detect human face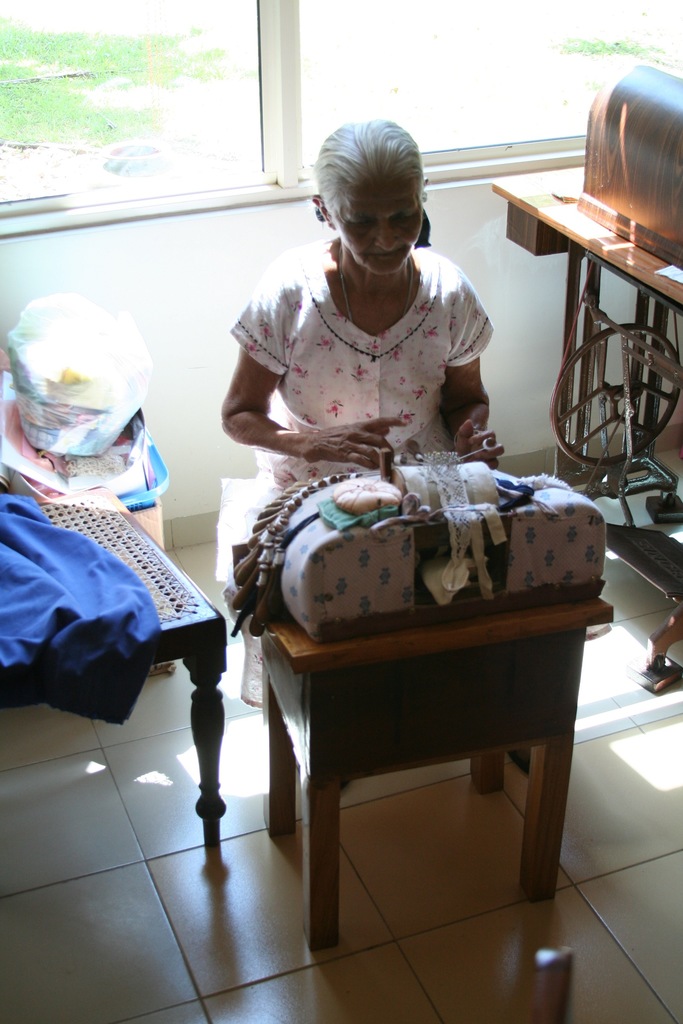
l=334, t=185, r=421, b=276
